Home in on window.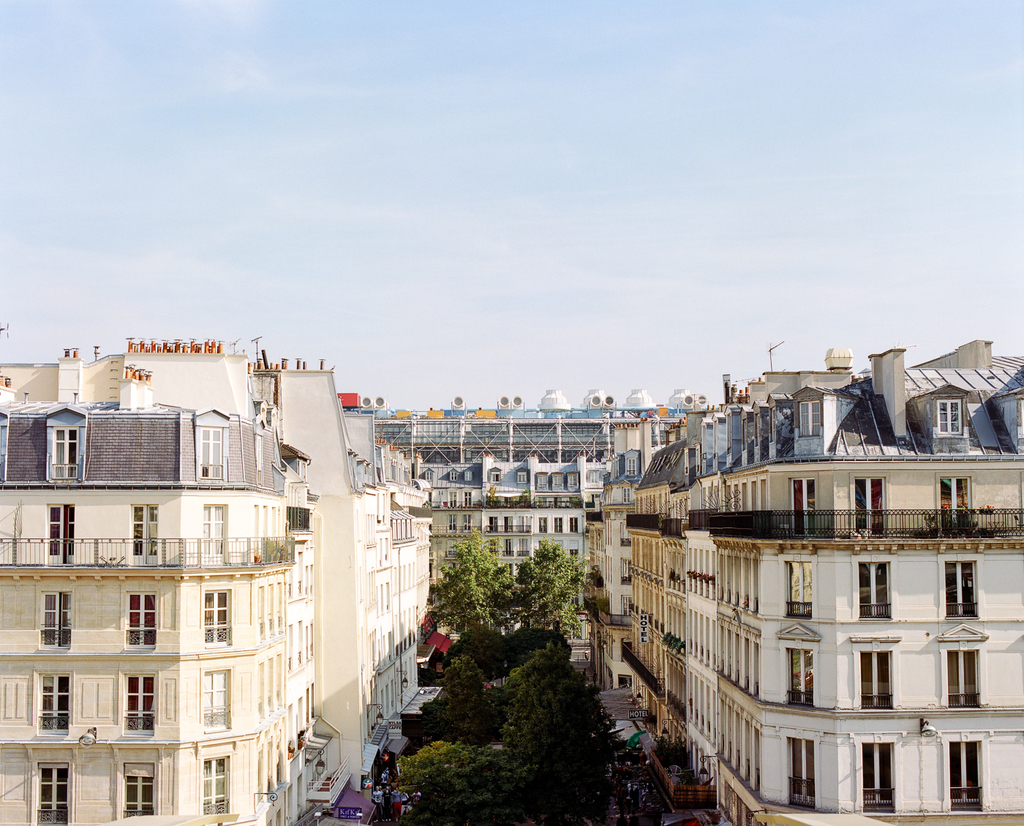
Homed in at [785,563,813,612].
